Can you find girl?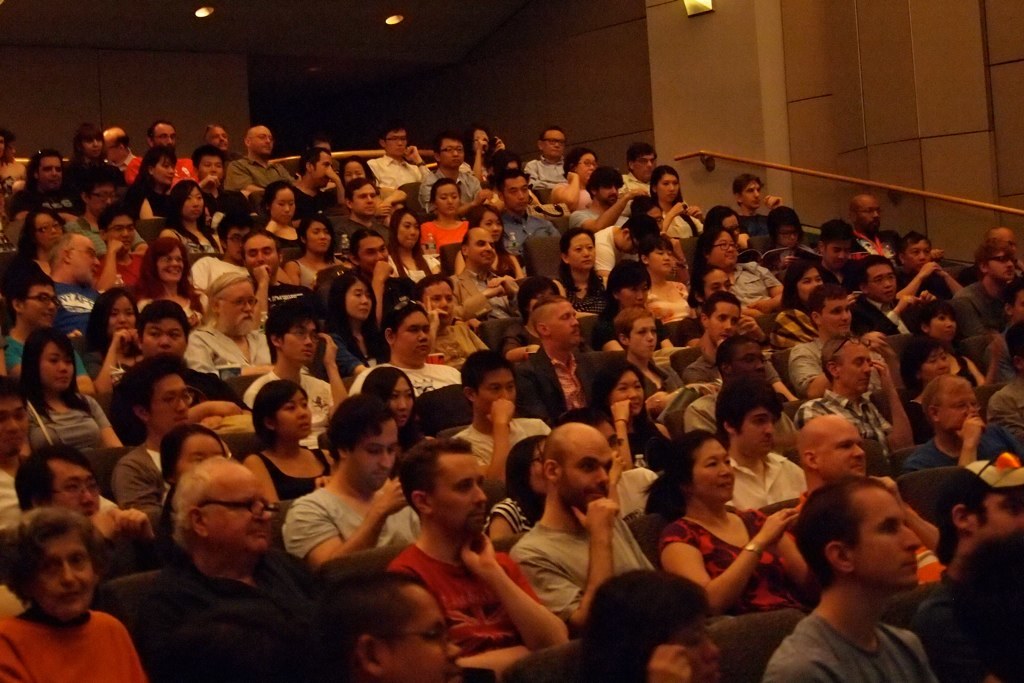
Yes, bounding box: locate(243, 380, 333, 508).
